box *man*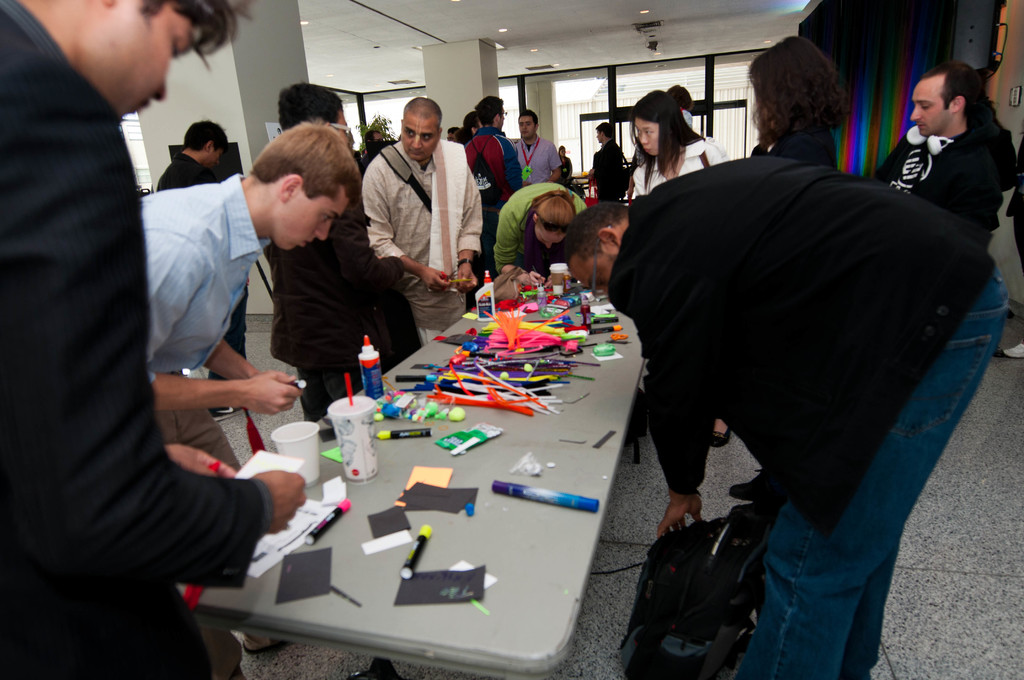
{"x1": 157, "y1": 114, "x2": 250, "y2": 414}
